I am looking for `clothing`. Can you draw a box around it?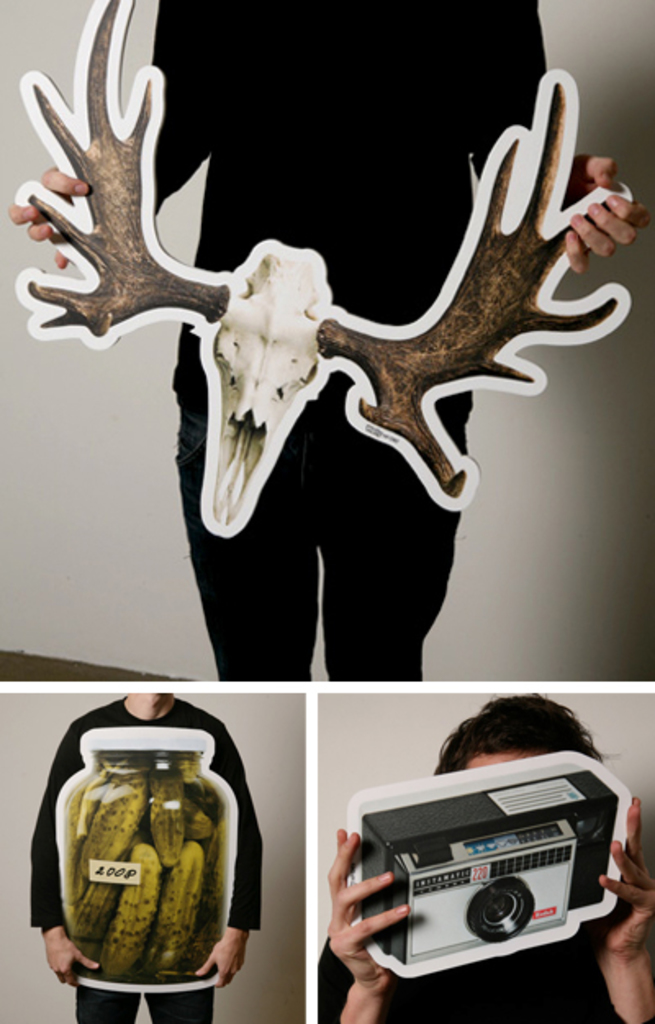
Sure, the bounding box is (316,937,653,1022).
